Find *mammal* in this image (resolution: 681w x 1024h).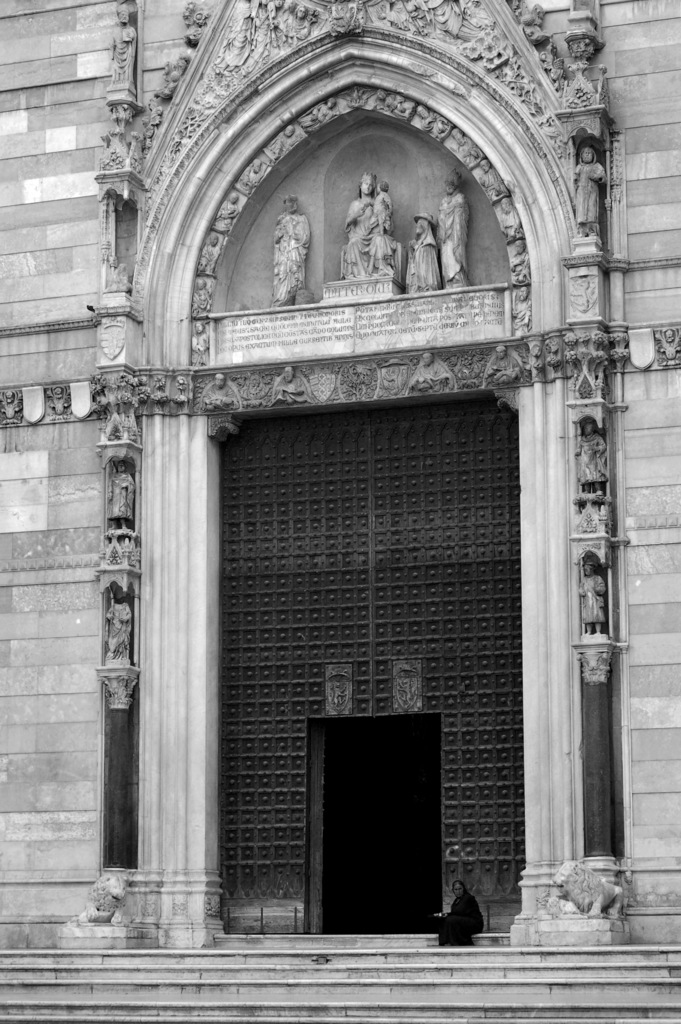
select_region(397, 676, 412, 707).
